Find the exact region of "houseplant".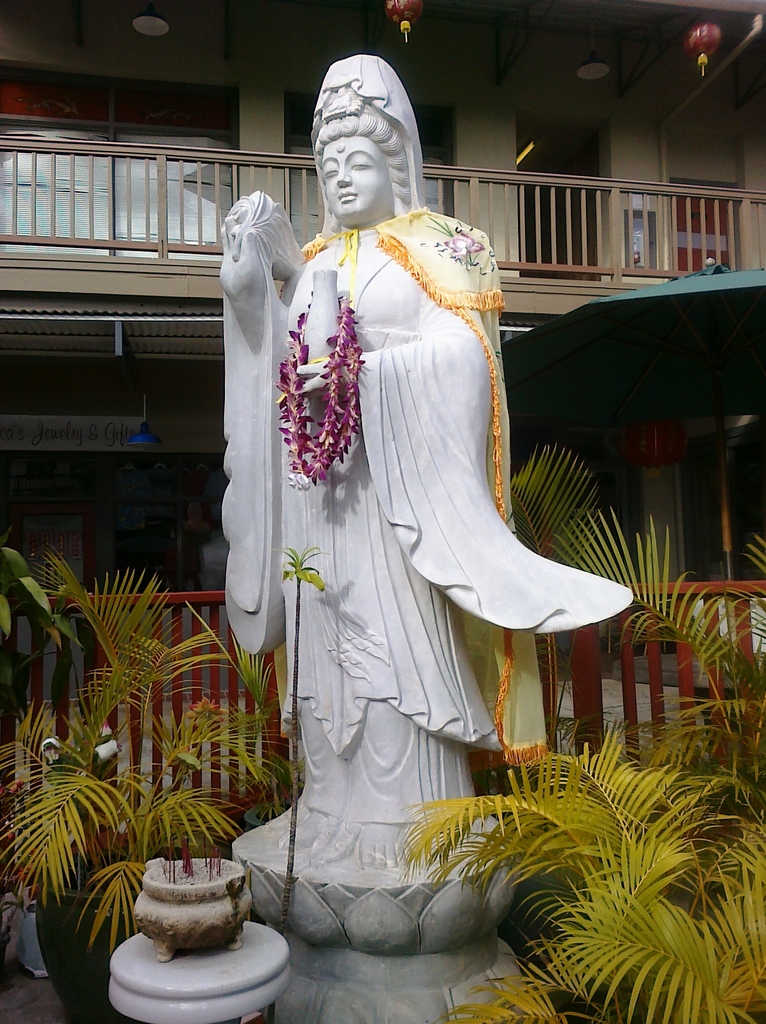
Exact region: x1=13 y1=541 x2=272 y2=991.
